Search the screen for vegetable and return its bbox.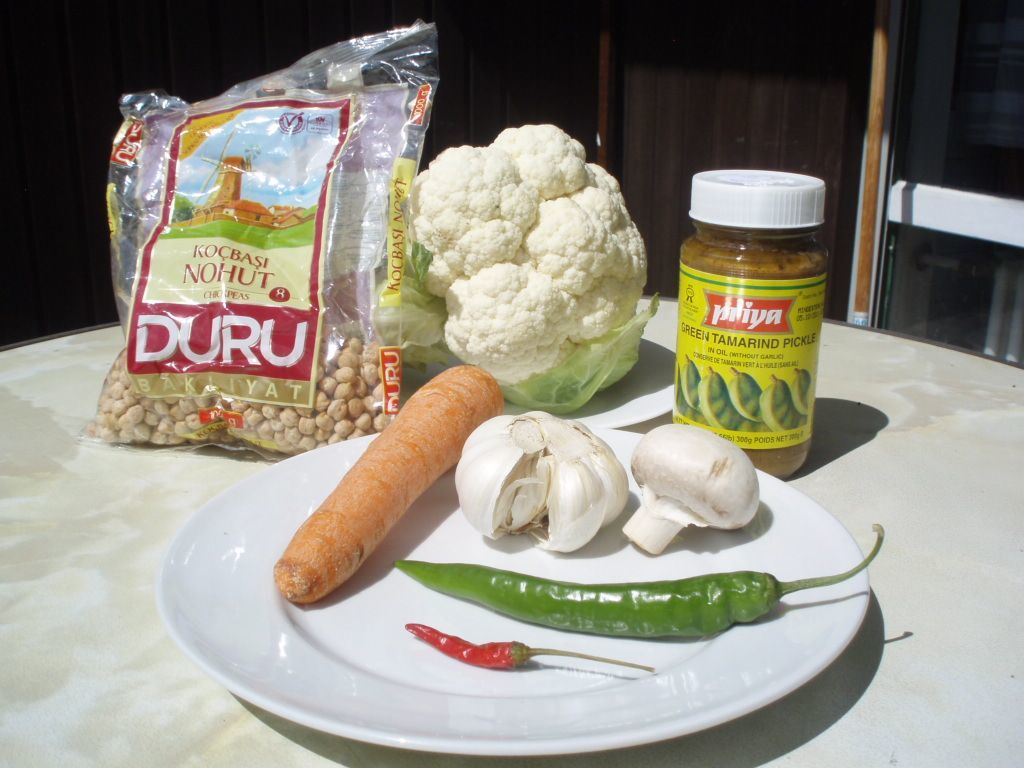
Found: x1=762 y1=365 x2=810 y2=432.
